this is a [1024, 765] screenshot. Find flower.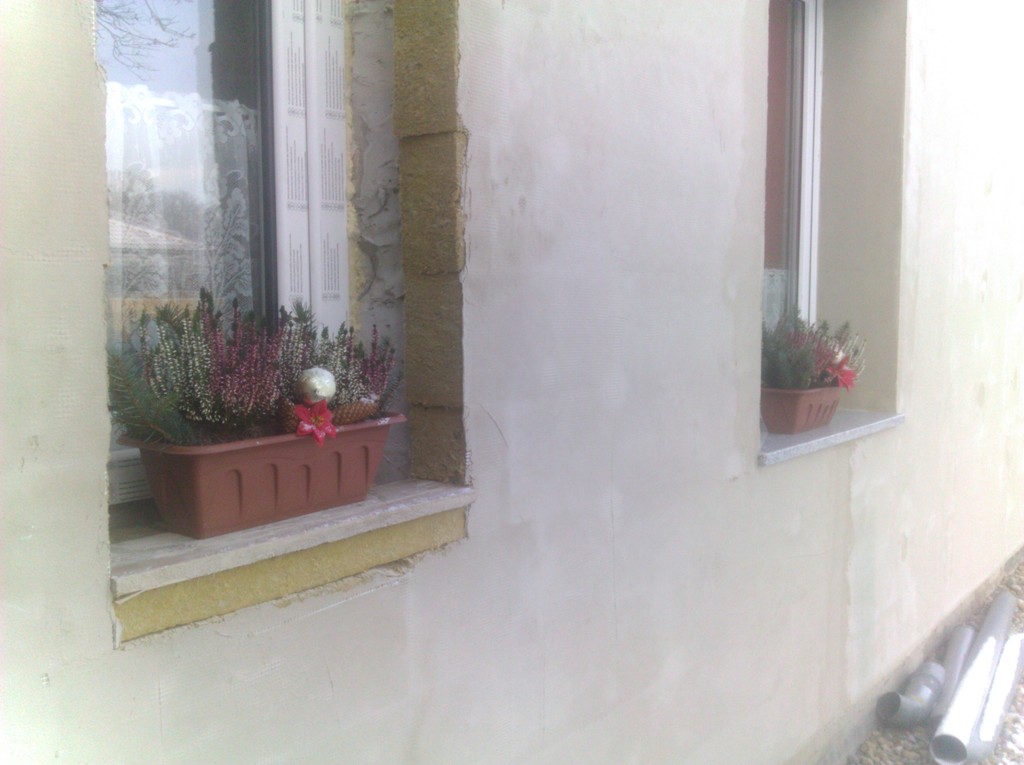
Bounding box: select_region(300, 367, 335, 399).
